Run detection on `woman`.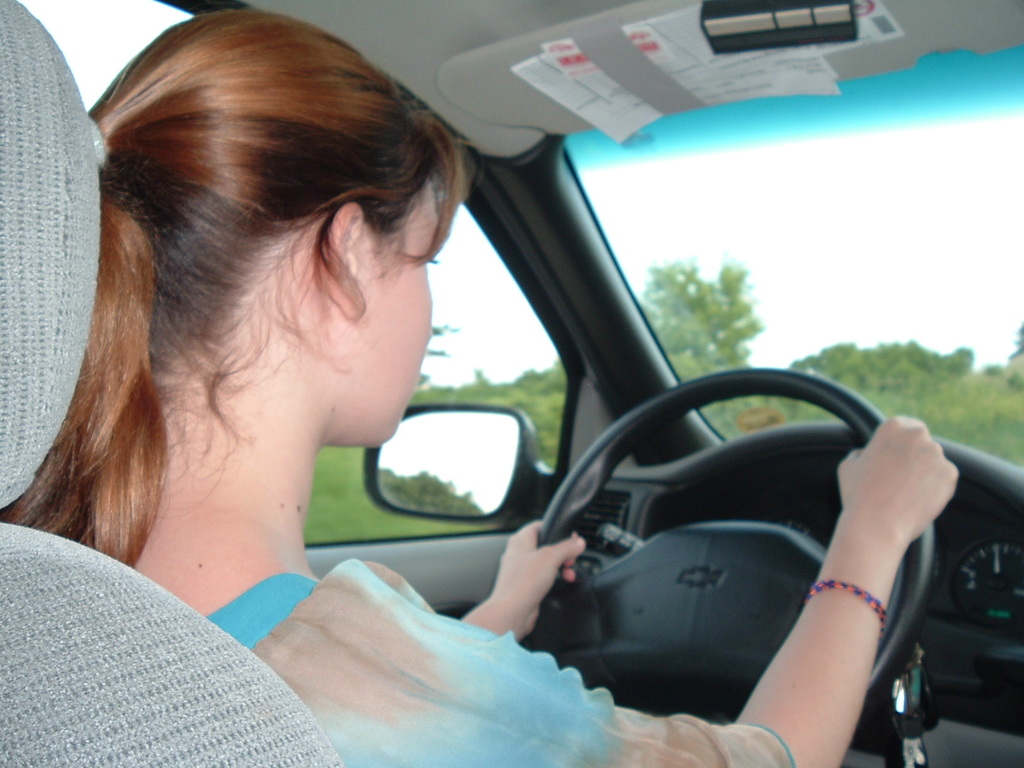
Result: <bbox>5, 6, 963, 767</bbox>.
